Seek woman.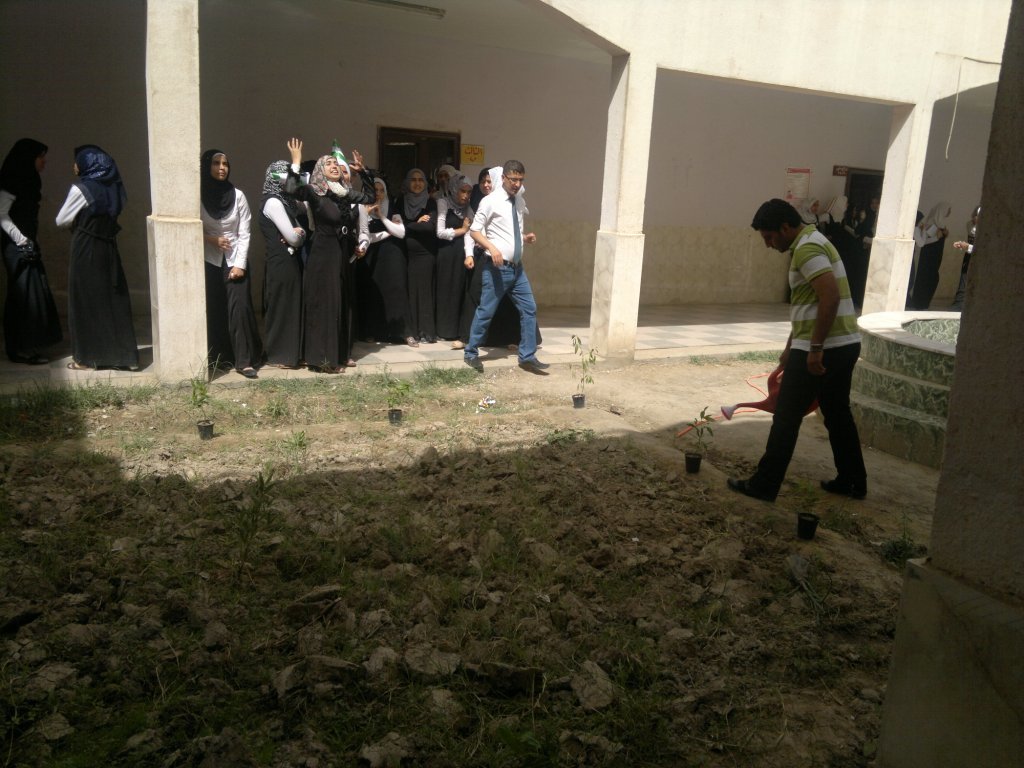
bbox(283, 135, 374, 373).
